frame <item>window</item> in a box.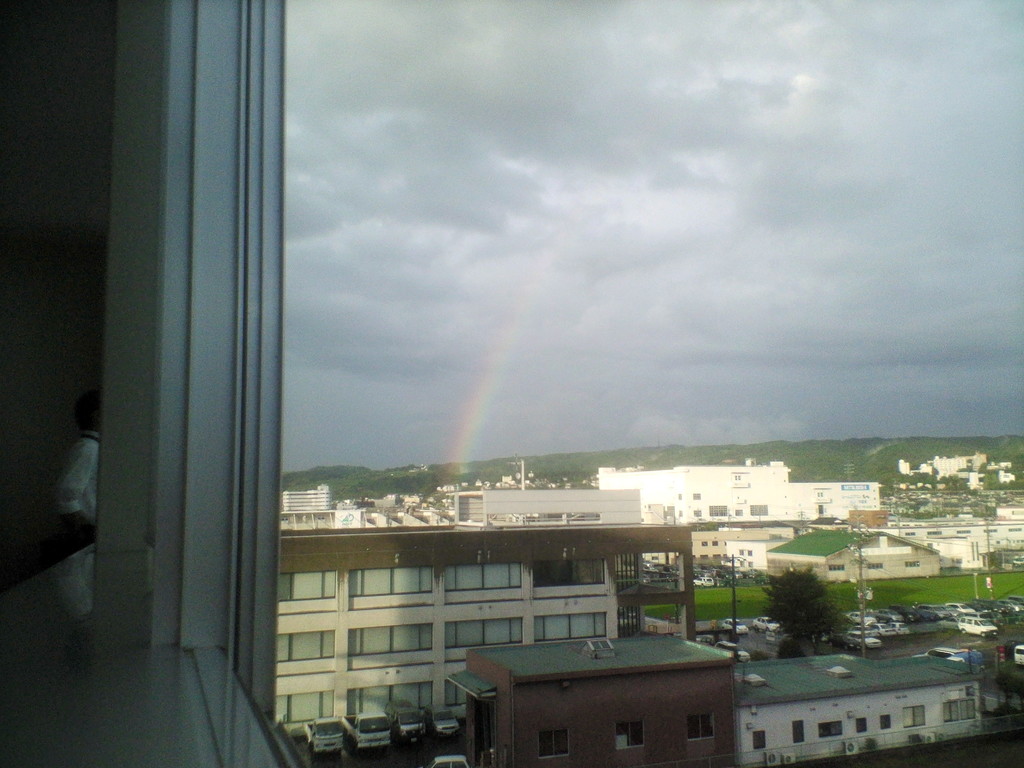
box(879, 714, 890, 732).
